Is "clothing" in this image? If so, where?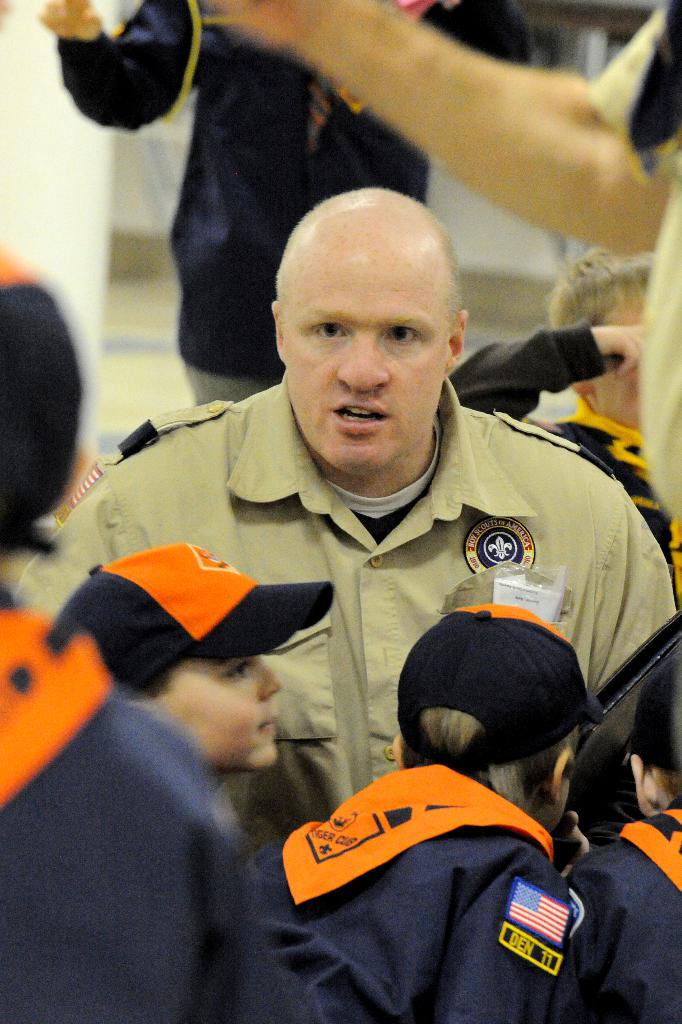
Yes, at [x1=555, y1=818, x2=681, y2=1023].
